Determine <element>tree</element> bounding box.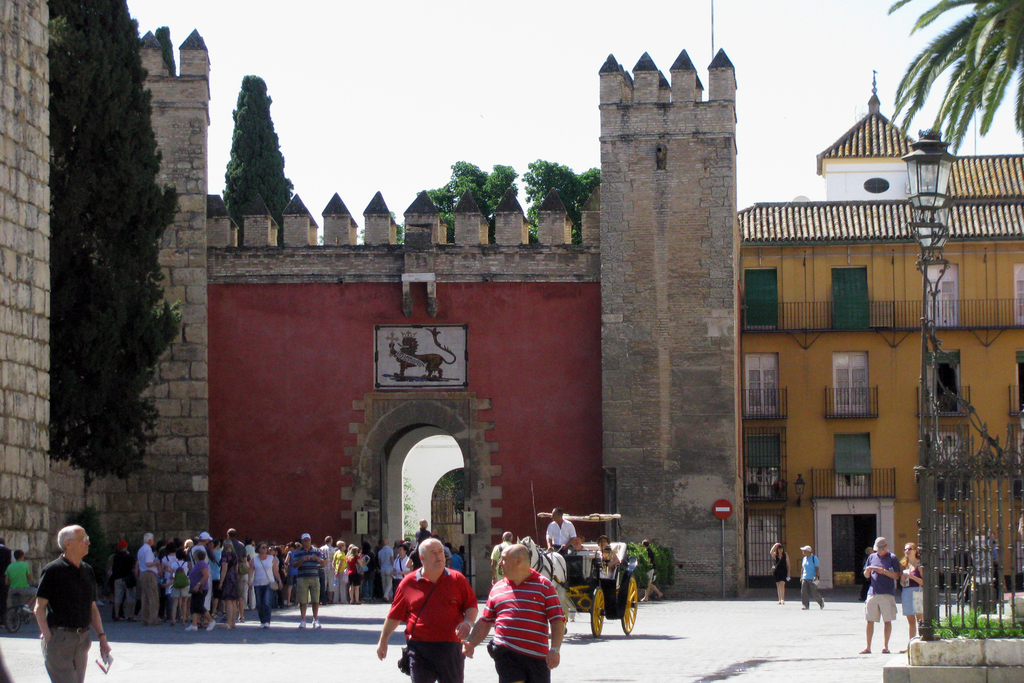
Determined: [43, 0, 185, 480].
